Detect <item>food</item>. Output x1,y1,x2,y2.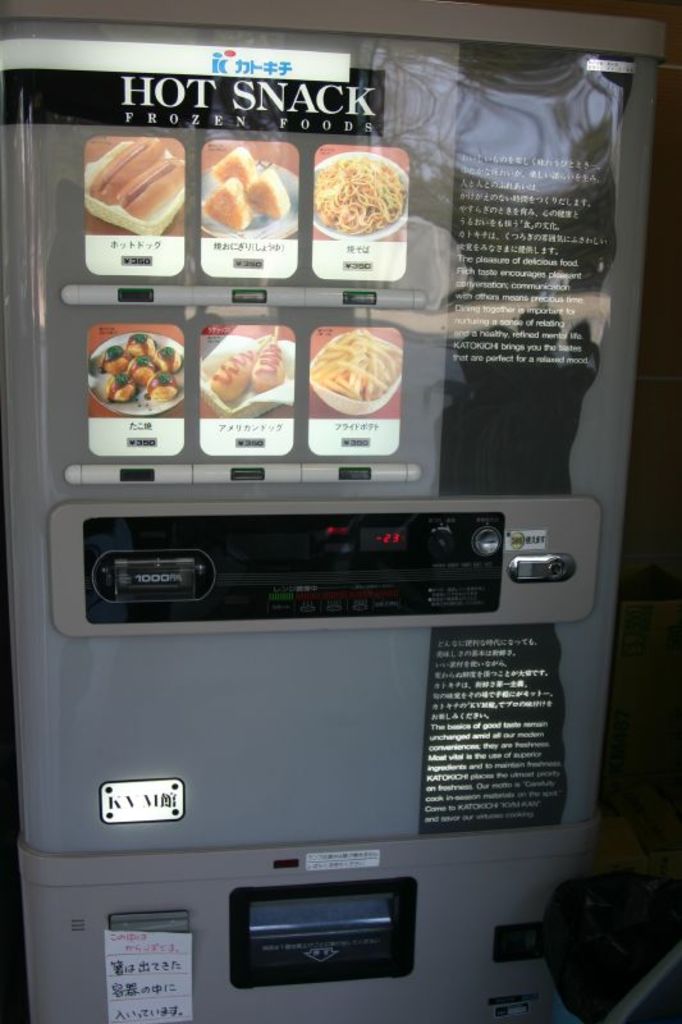
312,138,406,219.
